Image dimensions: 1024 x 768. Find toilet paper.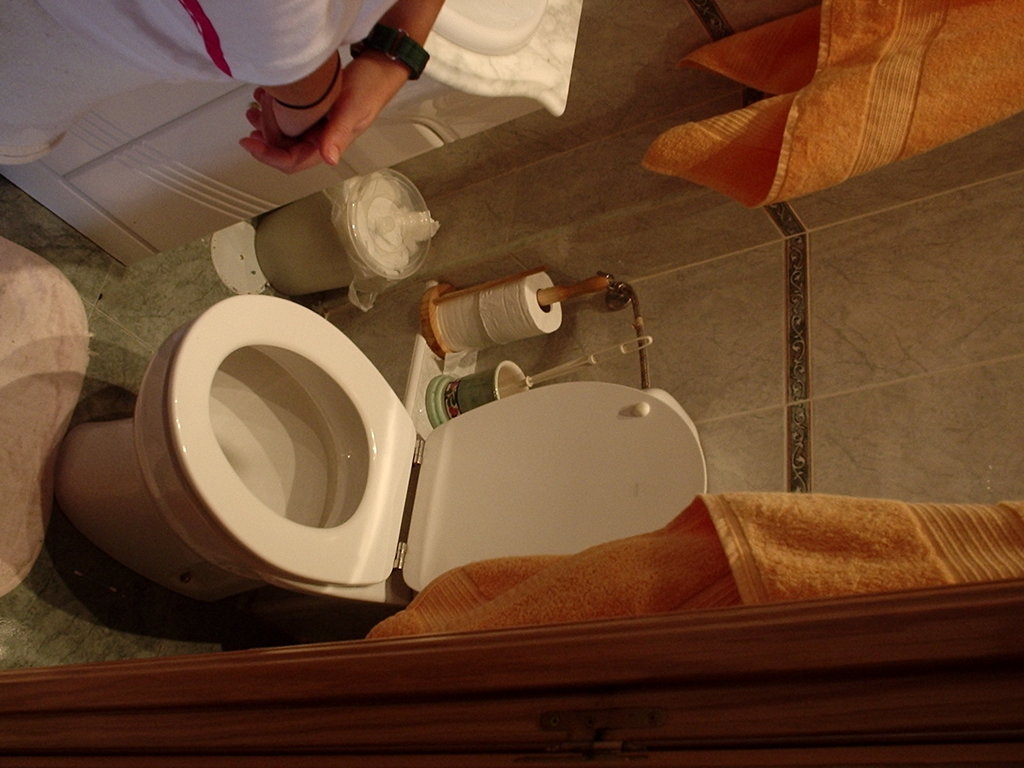
bbox=[477, 274, 566, 351].
